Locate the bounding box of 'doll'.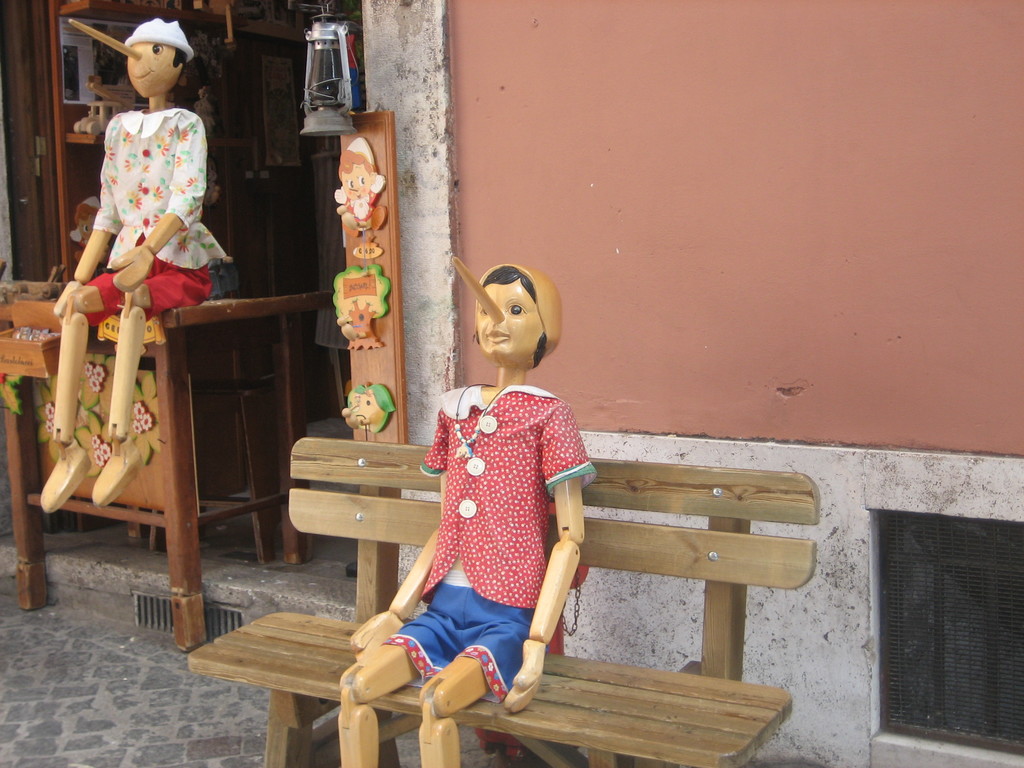
Bounding box: box=[335, 134, 390, 239].
